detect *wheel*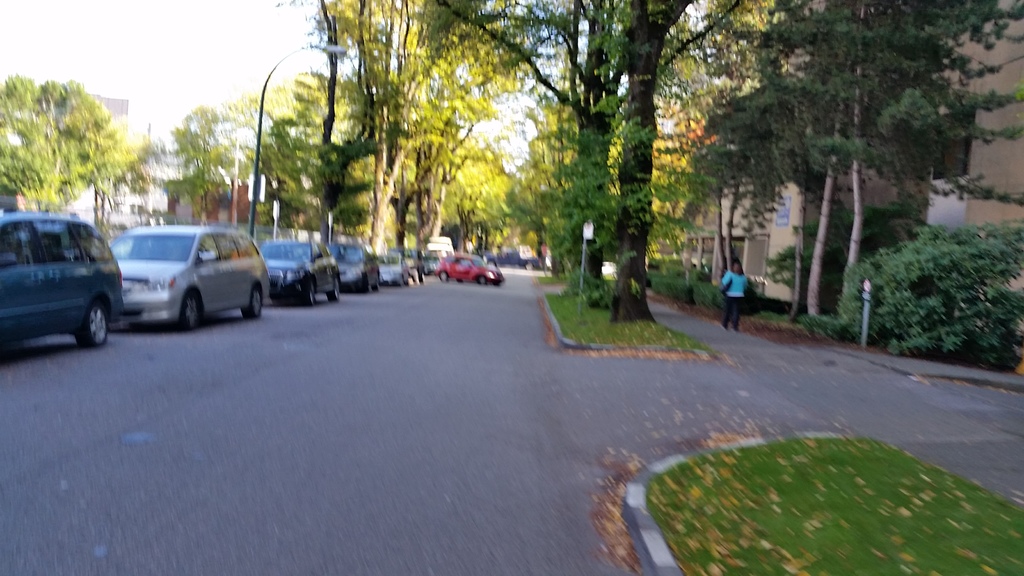
(73,298,105,345)
